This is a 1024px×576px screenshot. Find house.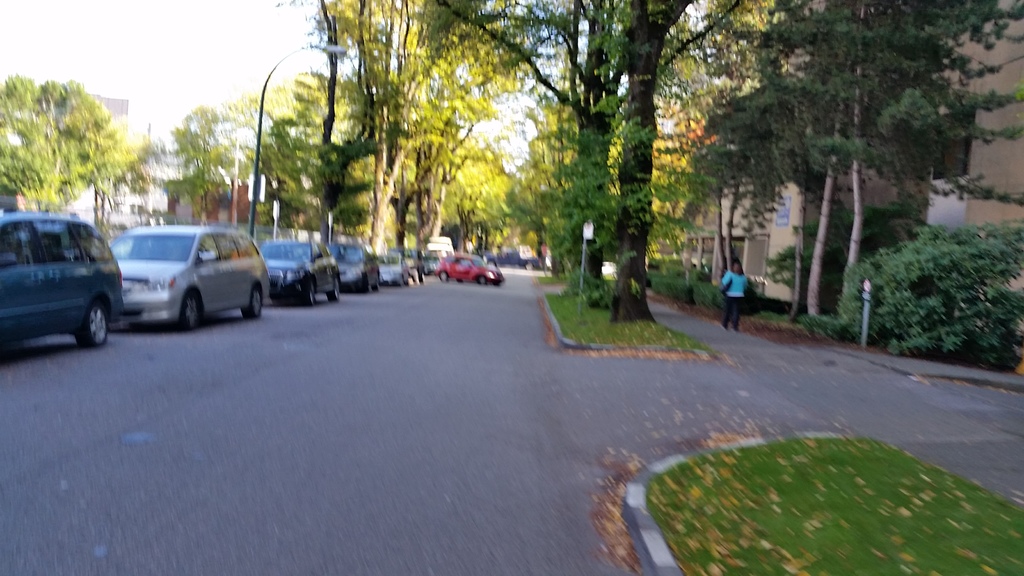
Bounding box: {"left": 902, "top": 0, "right": 1023, "bottom": 328}.
